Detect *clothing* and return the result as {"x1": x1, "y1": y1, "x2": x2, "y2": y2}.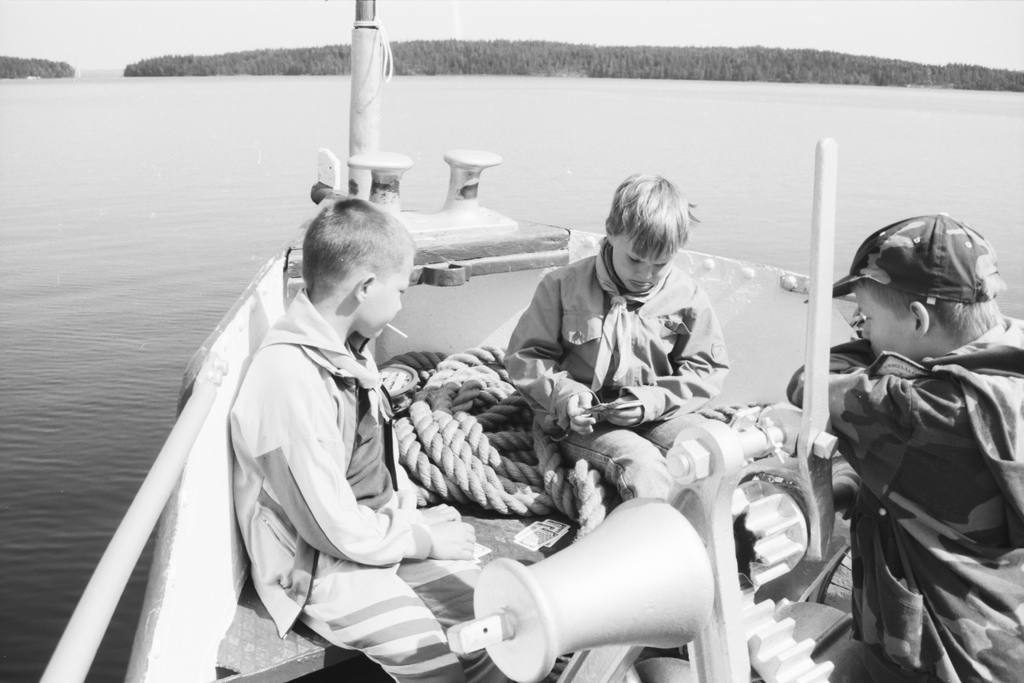
{"x1": 809, "y1": 286, "x2": 1011, "y2": 679}.
